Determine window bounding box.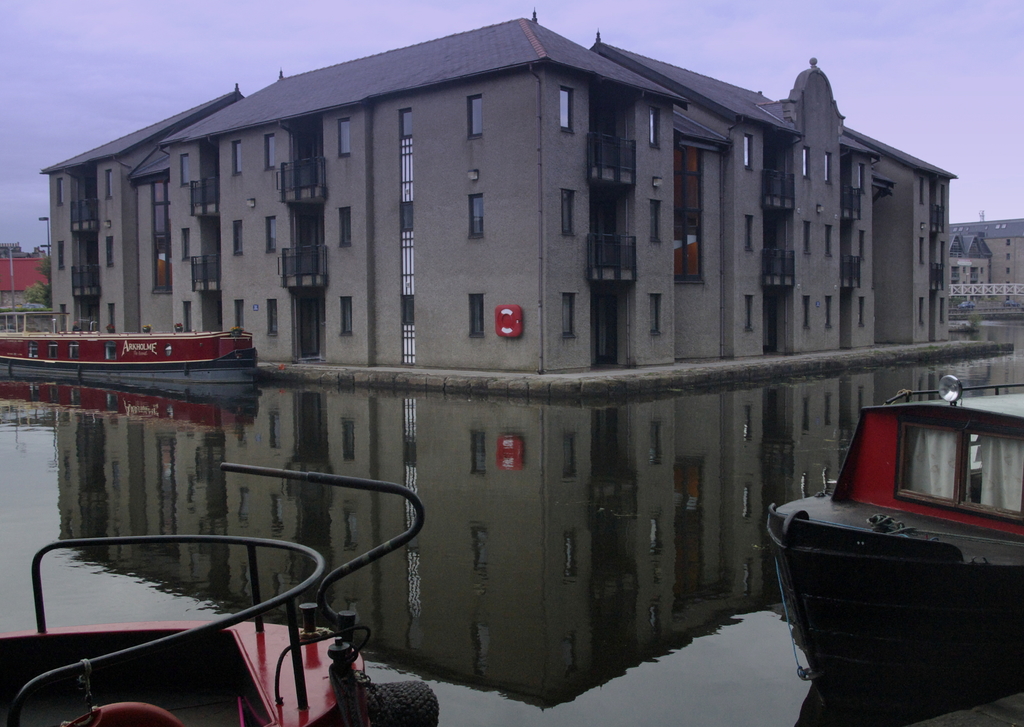
Determined: detection(941, 243, 945, 269).
